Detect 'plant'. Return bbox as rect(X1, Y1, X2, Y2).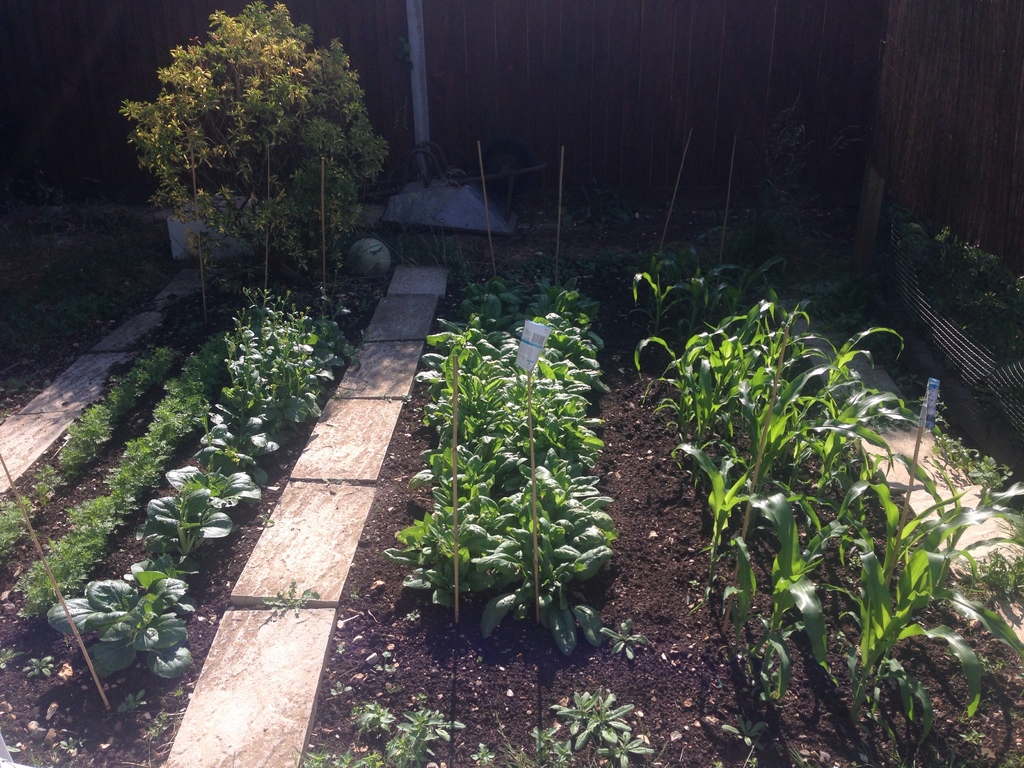
rect(600, 611, 650, 659).
